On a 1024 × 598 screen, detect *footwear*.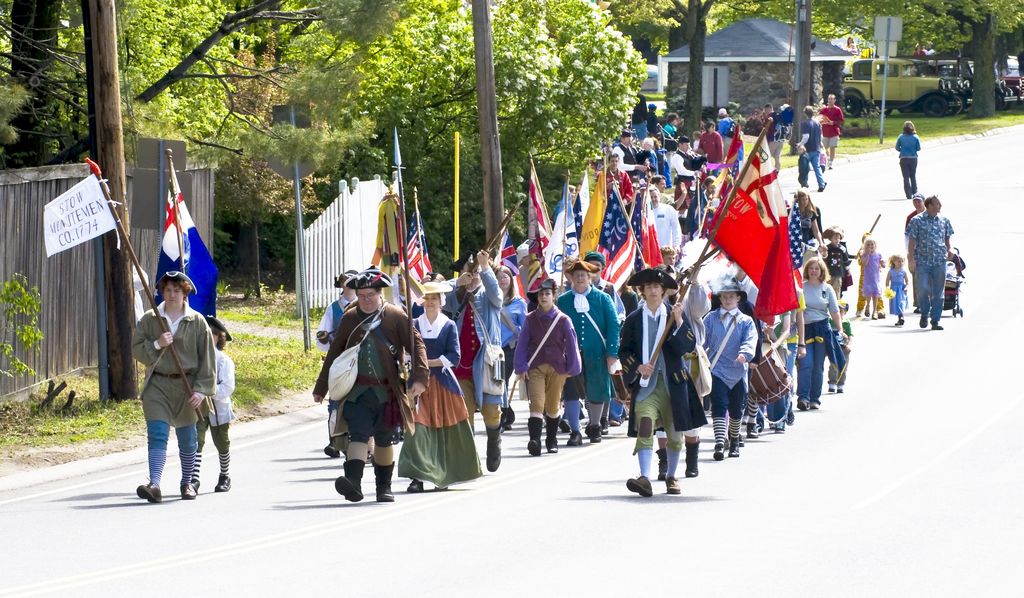
BBox(393, 430, 408, 440).
